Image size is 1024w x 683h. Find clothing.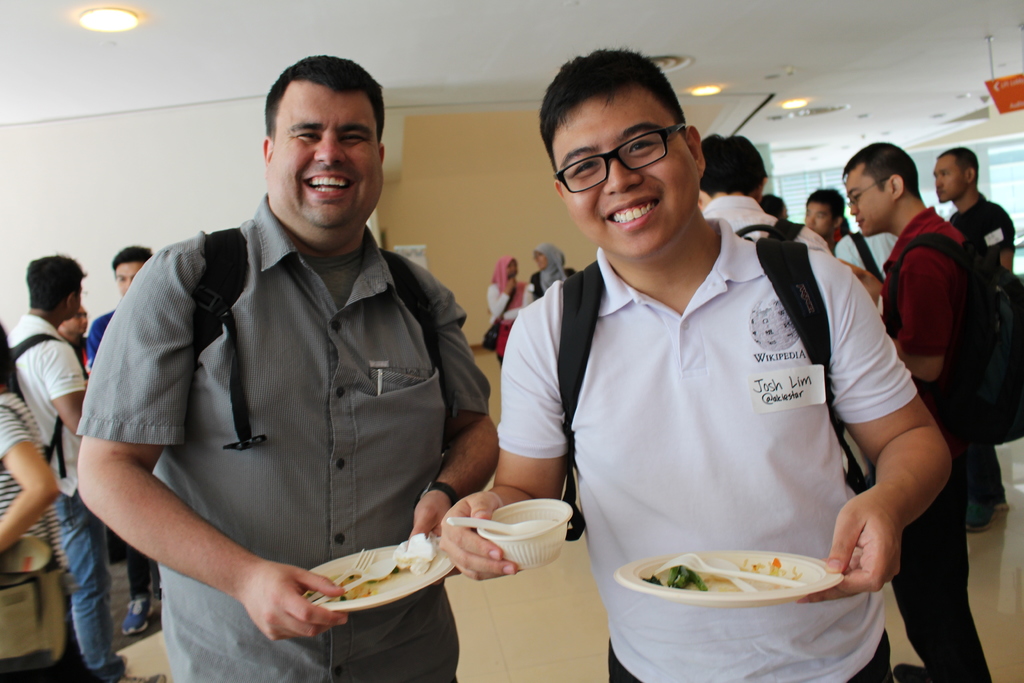
865 210 1005 682.
